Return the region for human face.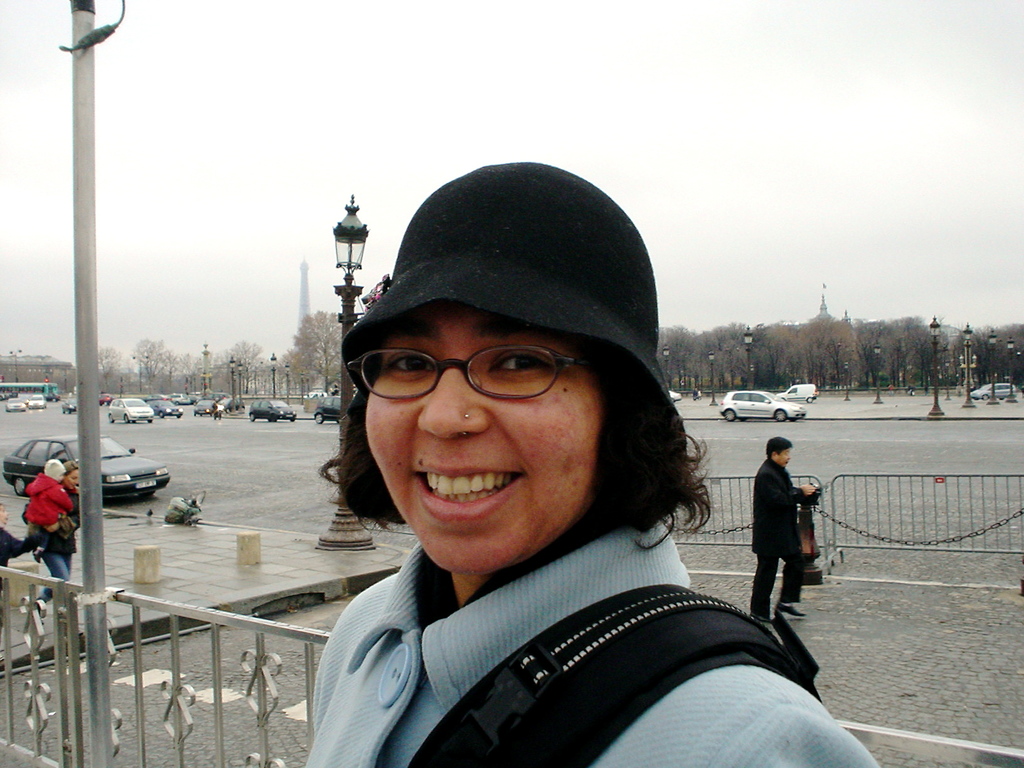
[363, 302, 601, 572].
